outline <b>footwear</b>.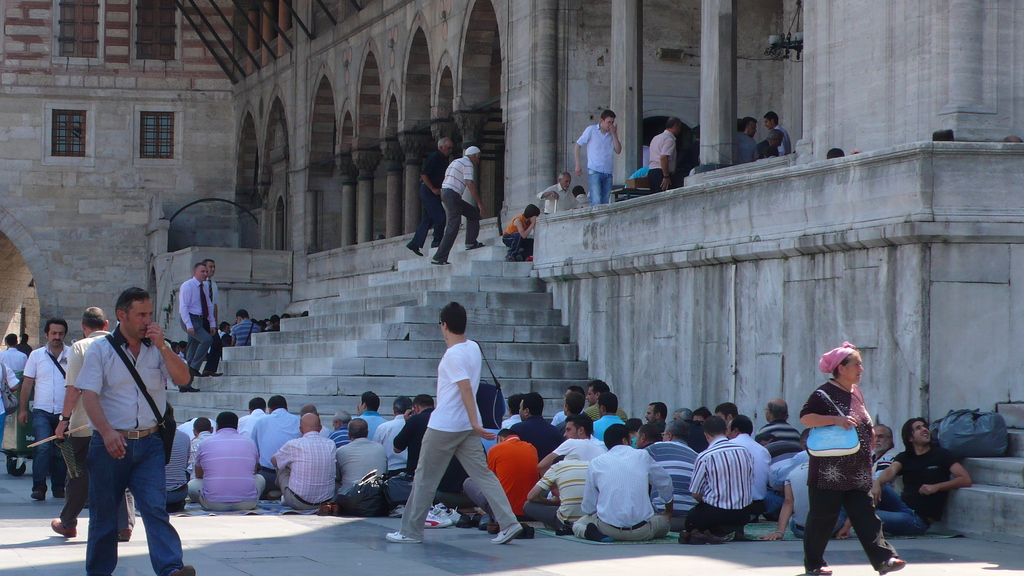
Outline: x1=319, y1=501, x2=330, y2=513.
